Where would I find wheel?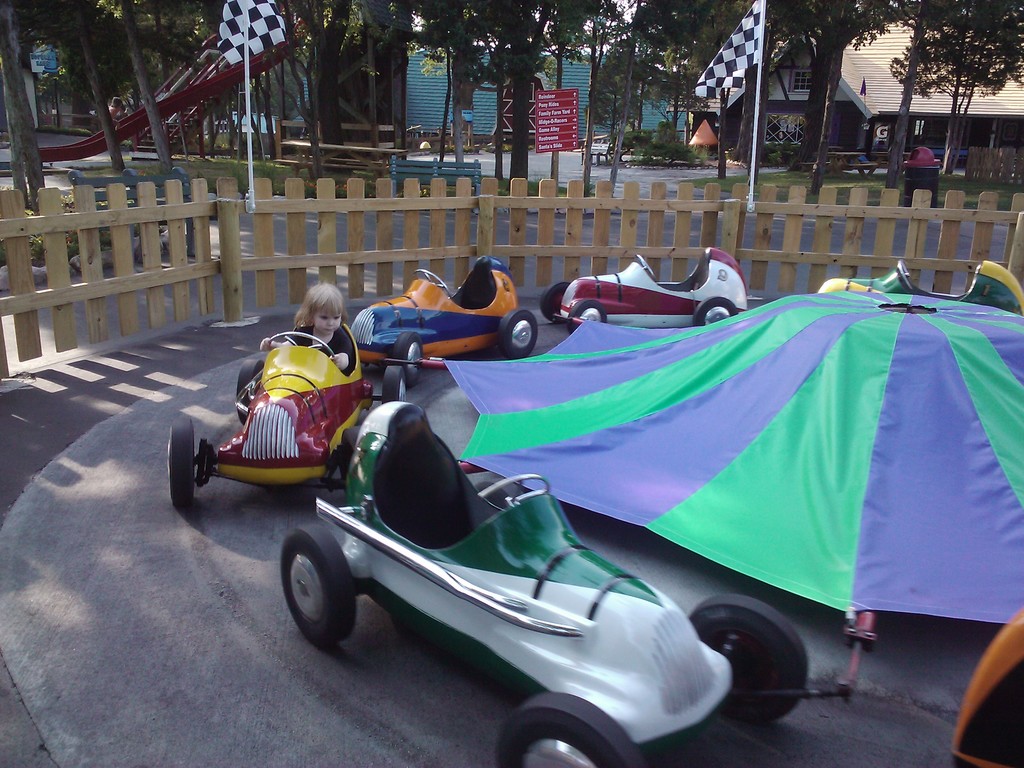
At x1=566, y1=300, x2=607, y2=335.
